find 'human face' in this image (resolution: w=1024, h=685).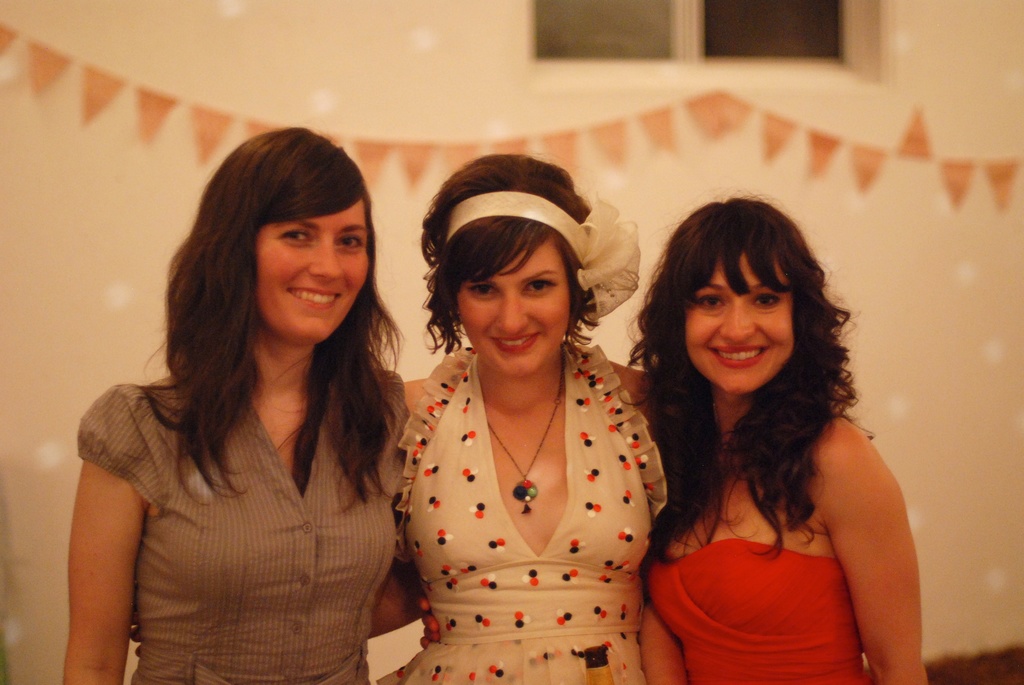
<region>461, 240, 575, 376</region>.
